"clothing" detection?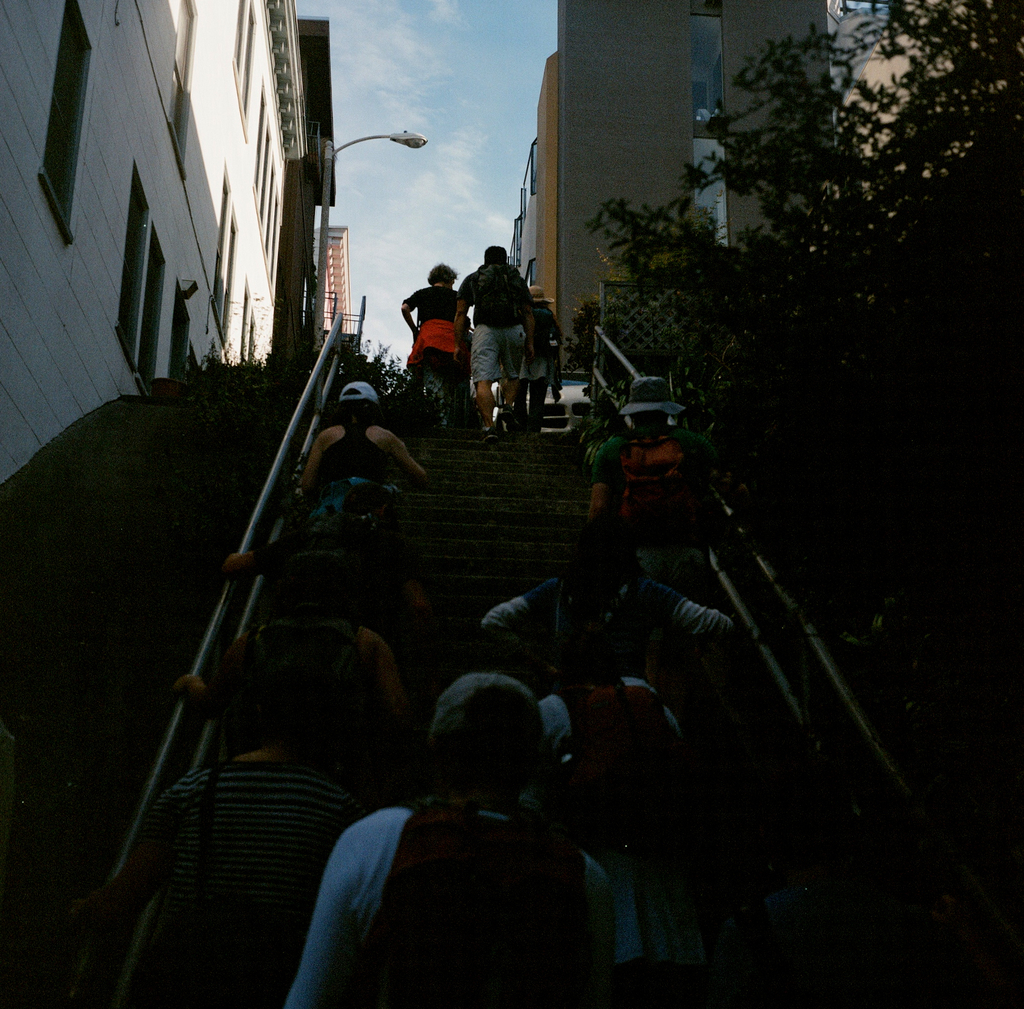
(x1=306, y1=421, x2=389, y2=492)
